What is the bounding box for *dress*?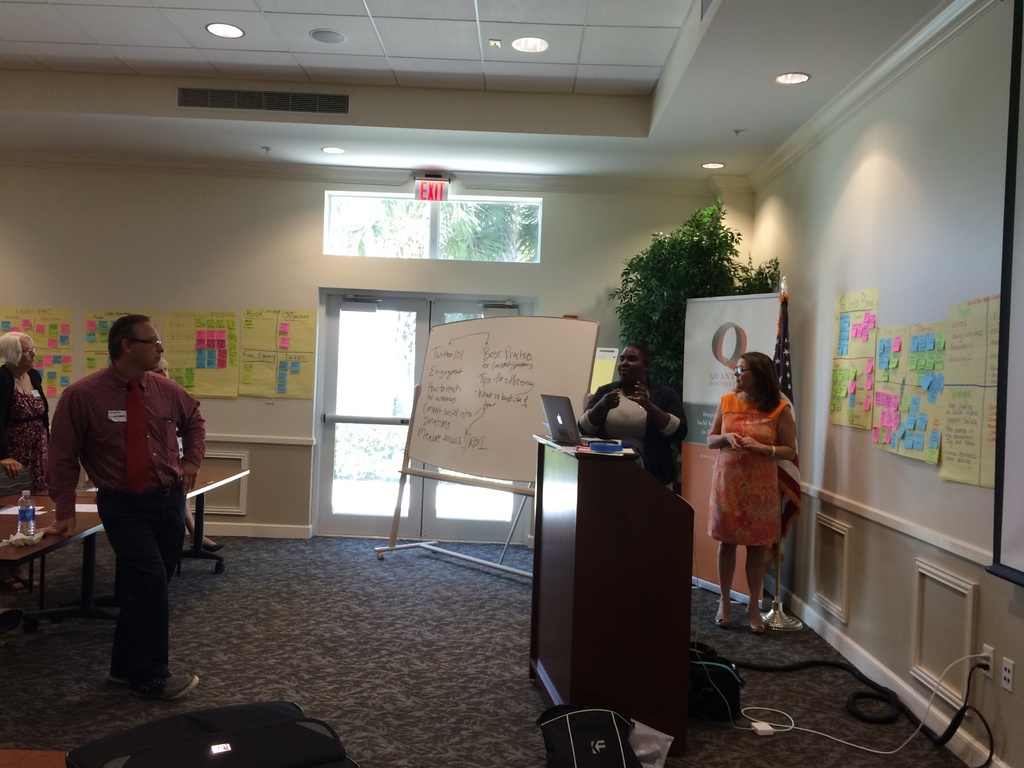
rect(707, 391, 788, 541).
